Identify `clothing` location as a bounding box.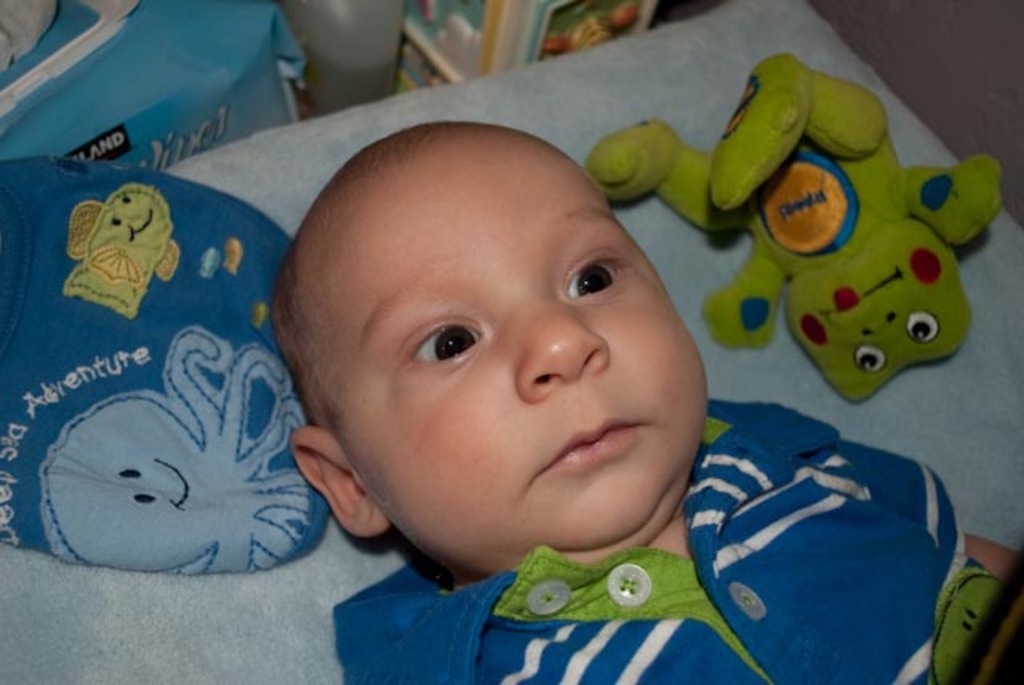
box(331, 400, 1022, 683).
